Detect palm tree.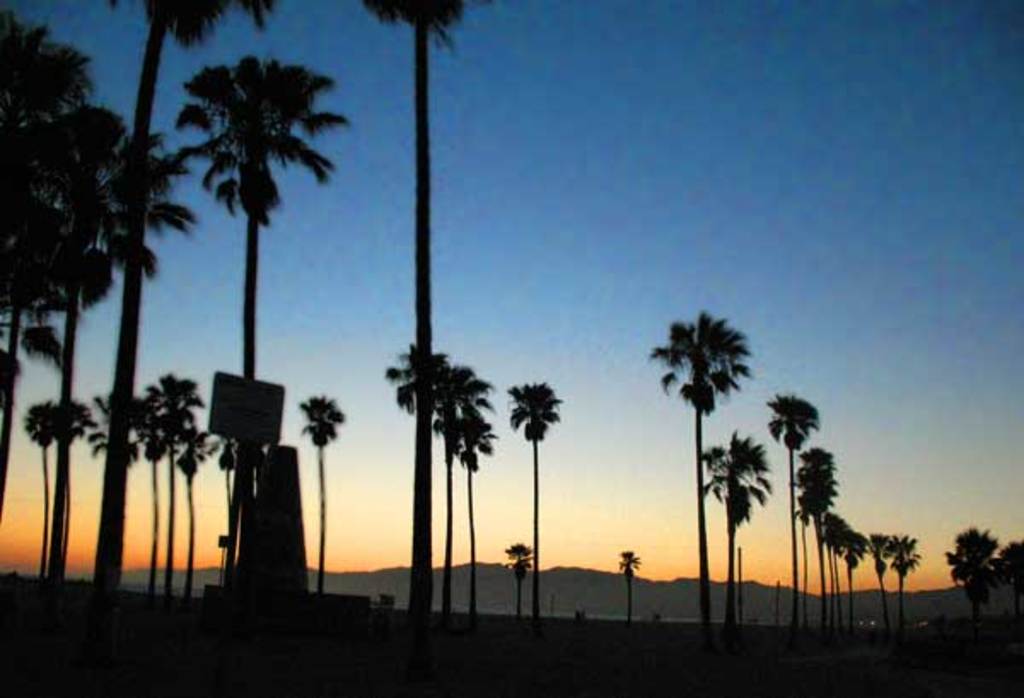
Detected at x1=864 y1=527 x2=891 y2=630.
